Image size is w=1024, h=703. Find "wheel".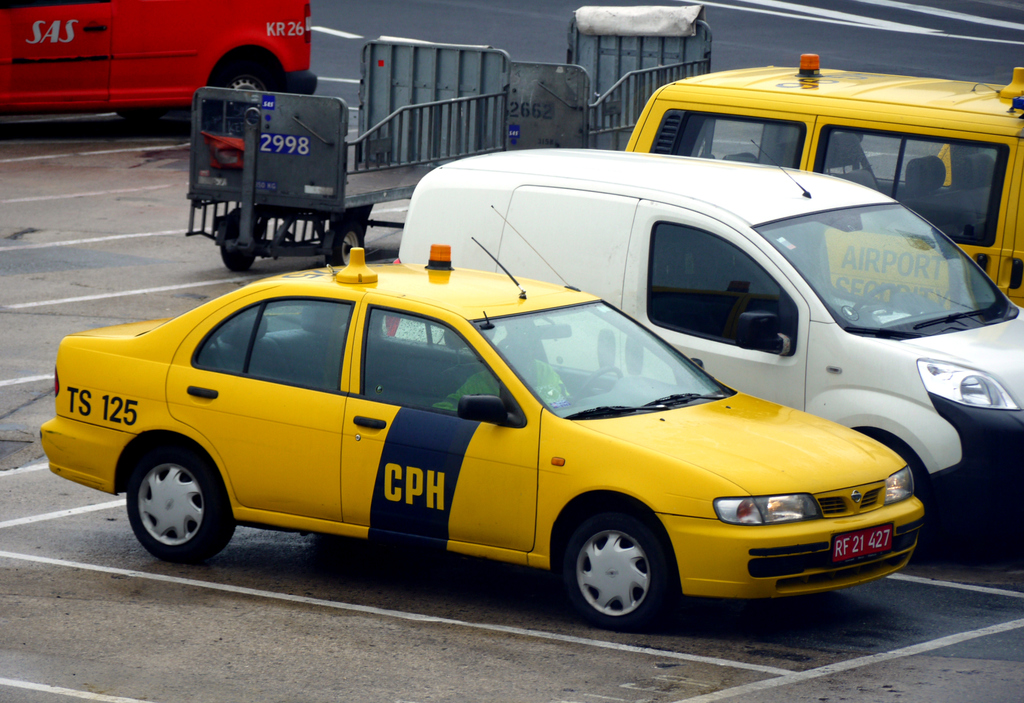
bbox(560, 493, 685, 631).
